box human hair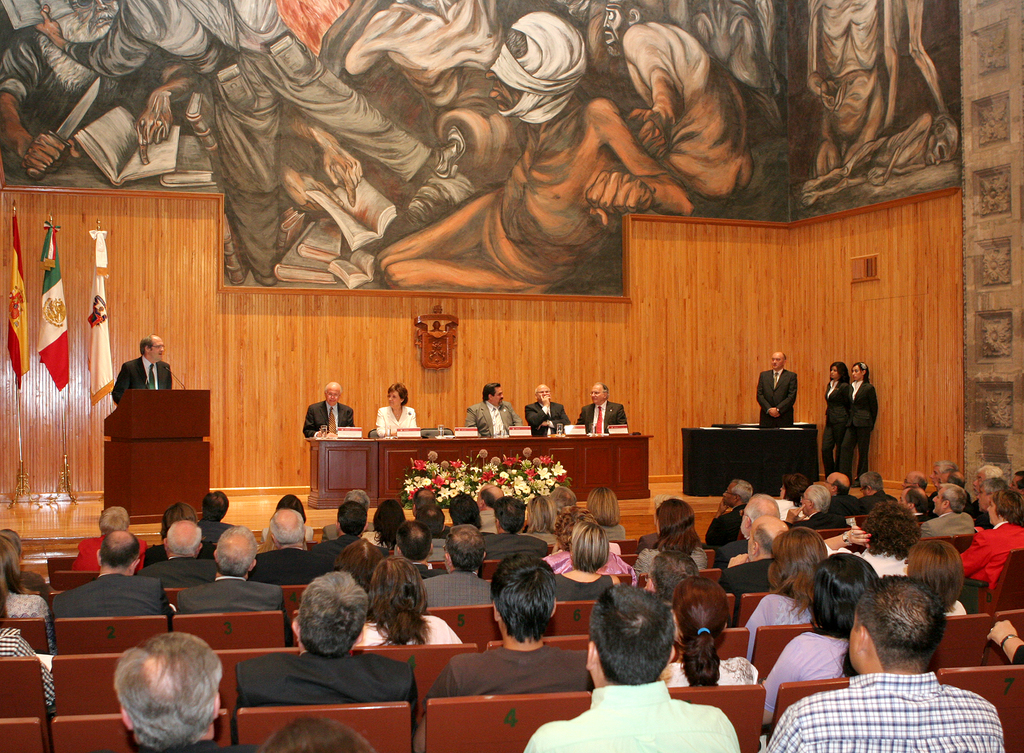
(572, 519, 610, 571)
